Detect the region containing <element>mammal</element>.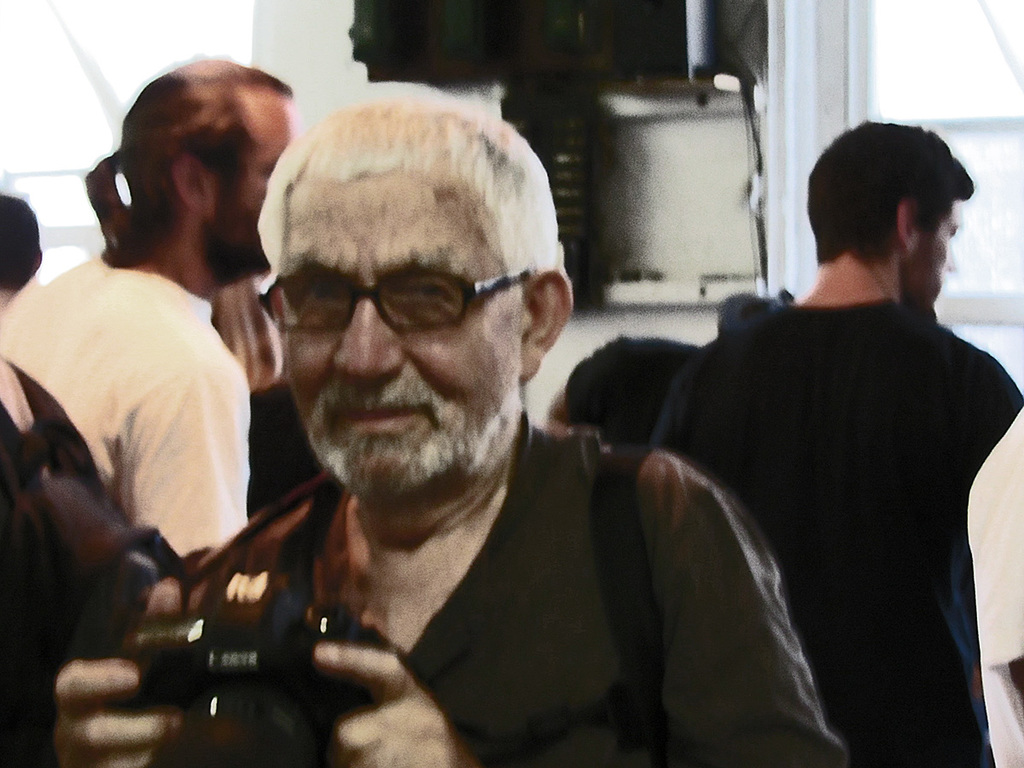
bbox=(0, 190, 37, 313).
